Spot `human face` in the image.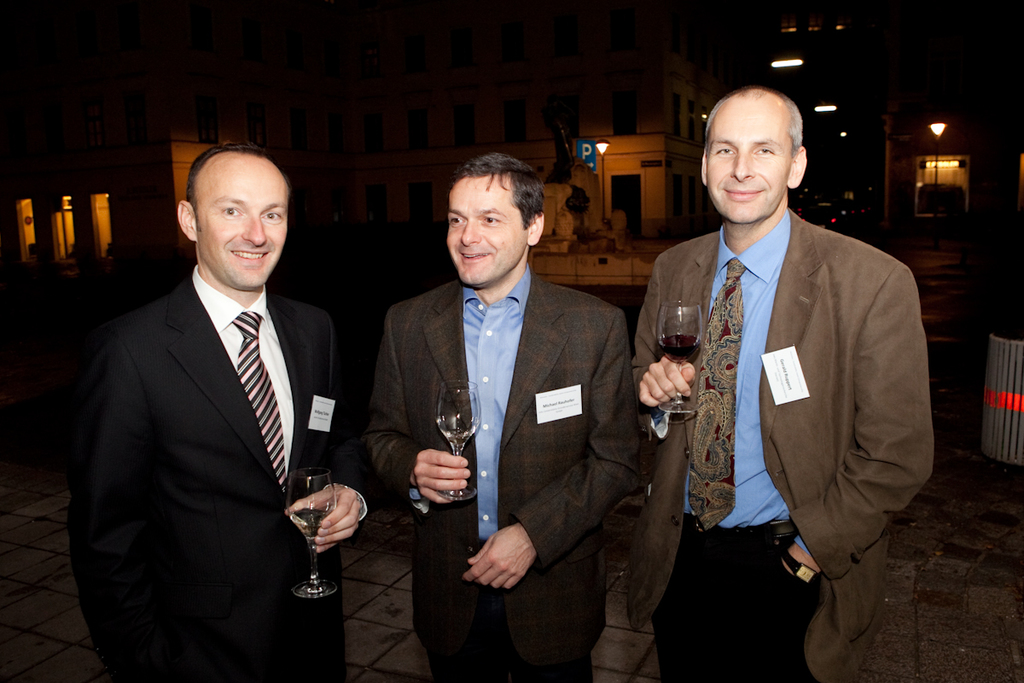
`human face` found at (left=705, top=100, right=787, bottom=222).
